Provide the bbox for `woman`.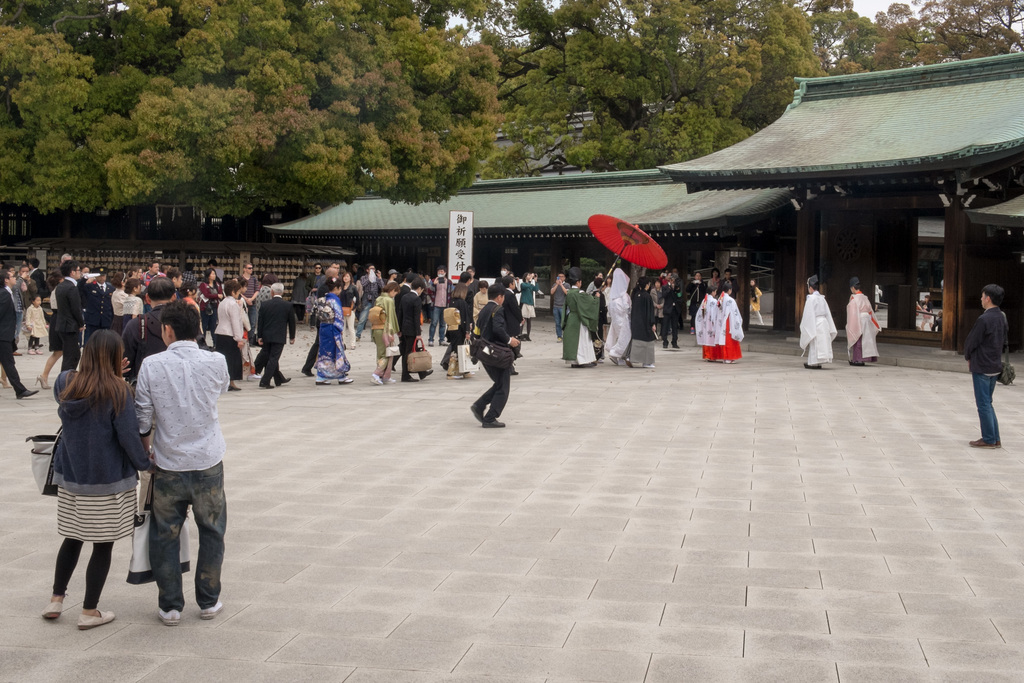
bbox=(440, 281, 479, 380).
